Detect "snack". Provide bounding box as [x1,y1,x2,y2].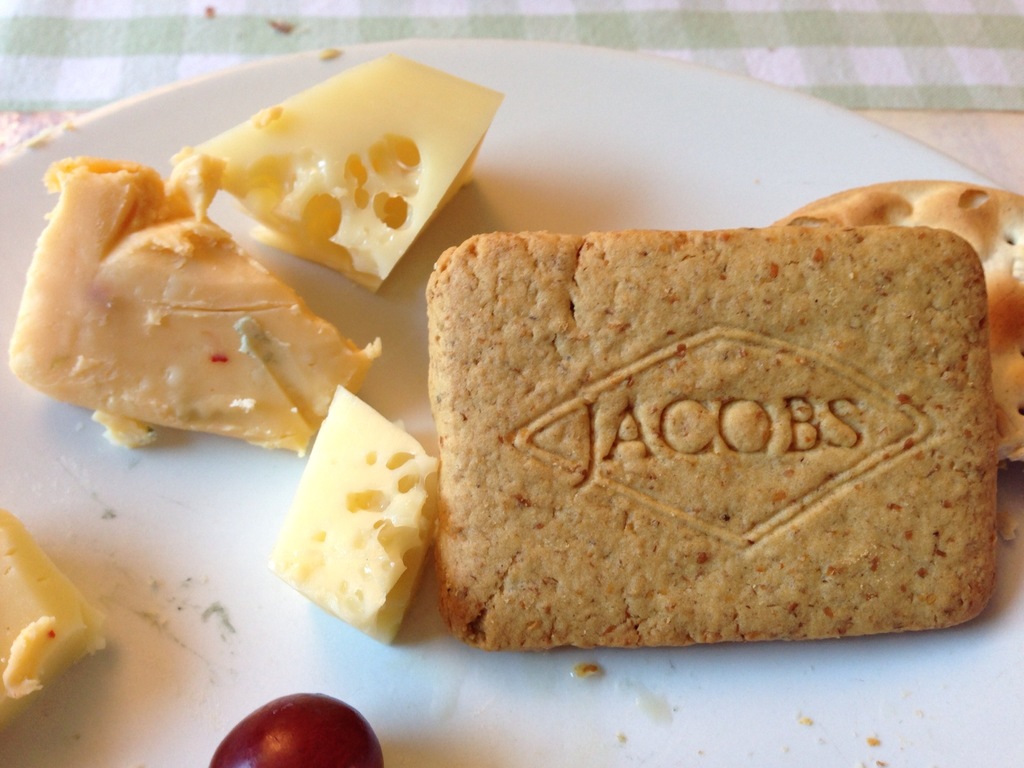
[406,202,1023,674].
